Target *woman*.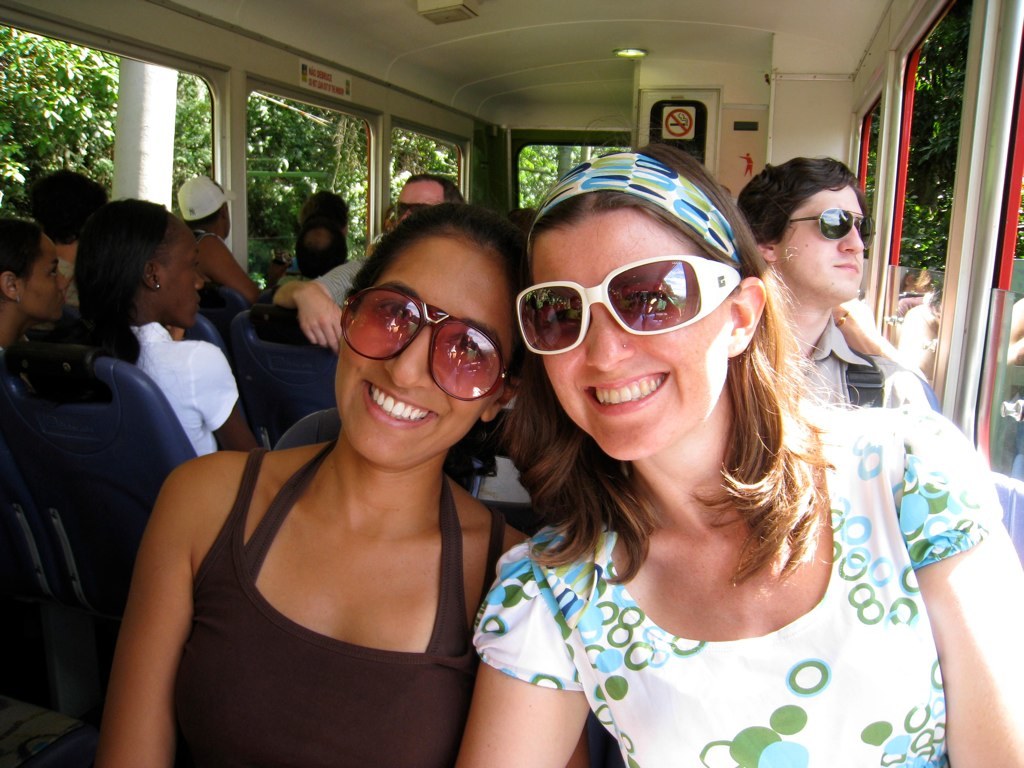
Target region: {"left": 0, "top": 214, "right": 79, "bottom": 370}.
